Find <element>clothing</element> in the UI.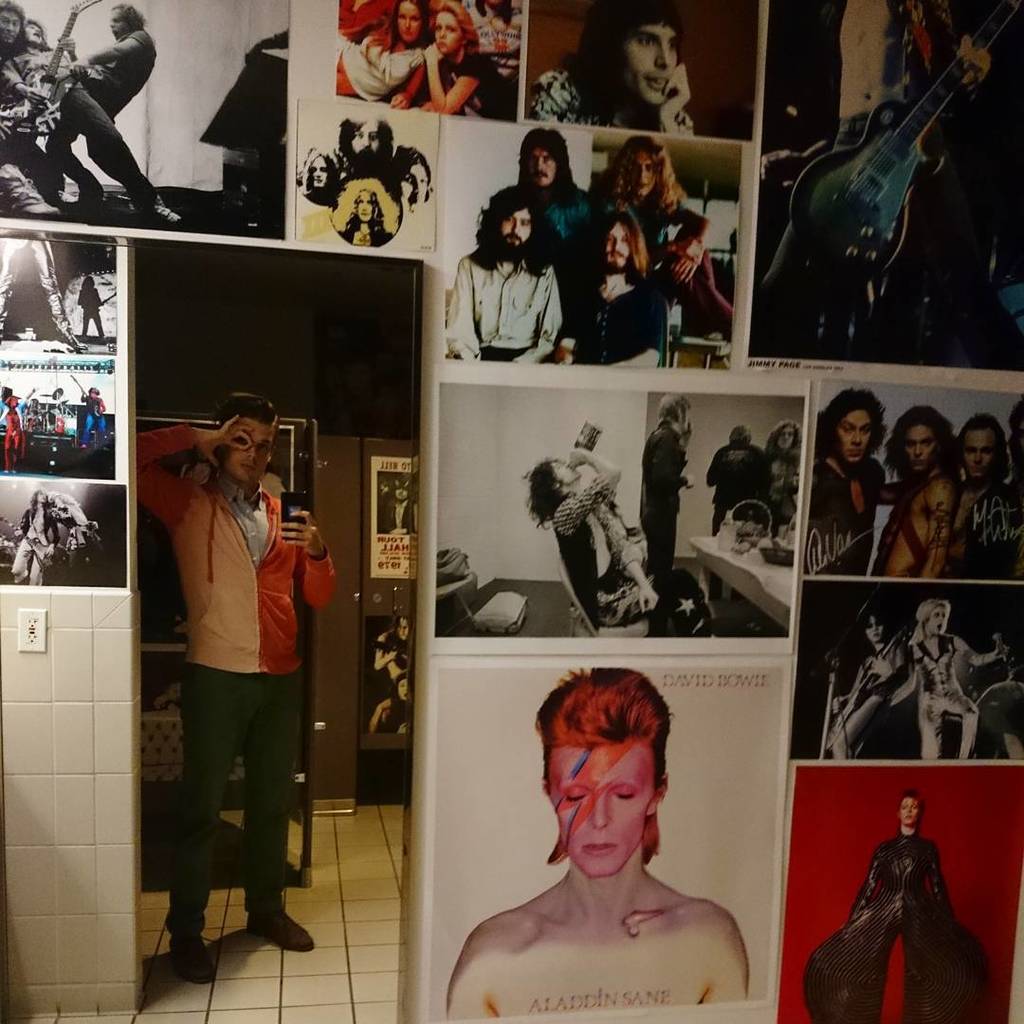
UI element at (x1=0, y1=65, x2=62, y2=216).
